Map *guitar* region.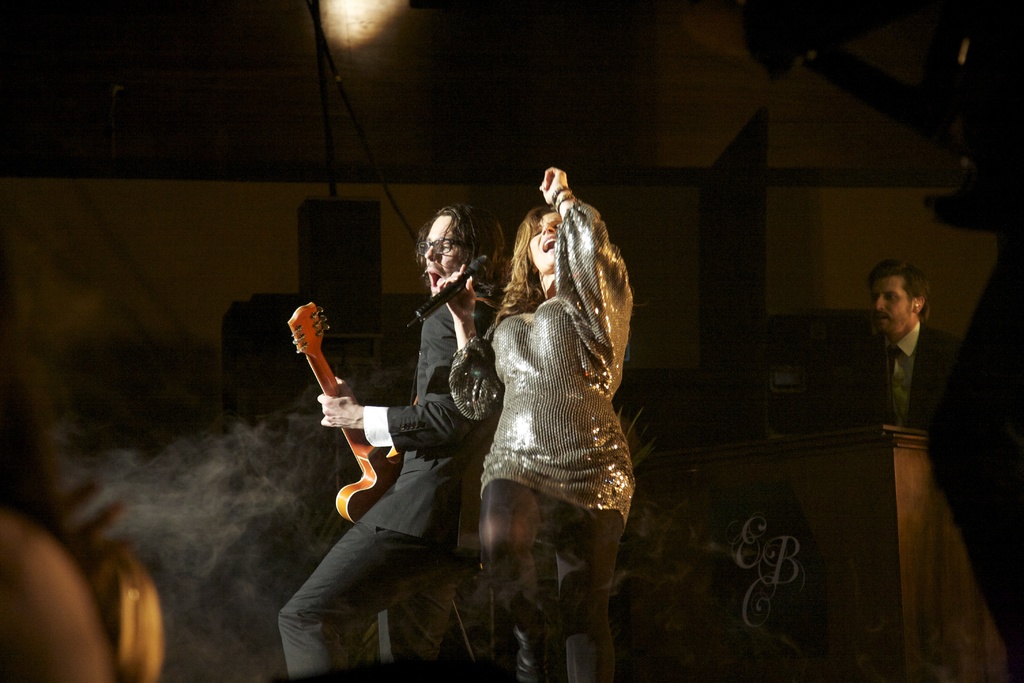
Mapped to box(287, 335, 398, 511).
